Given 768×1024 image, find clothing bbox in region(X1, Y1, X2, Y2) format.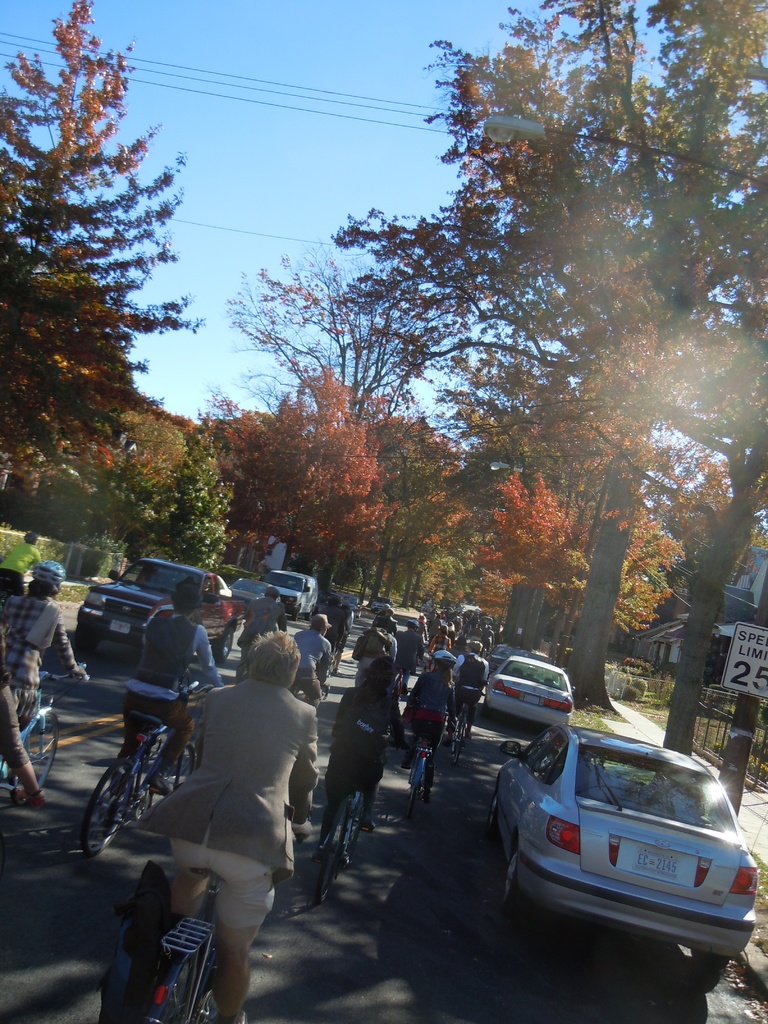
region(140, 671, 319, 938).
